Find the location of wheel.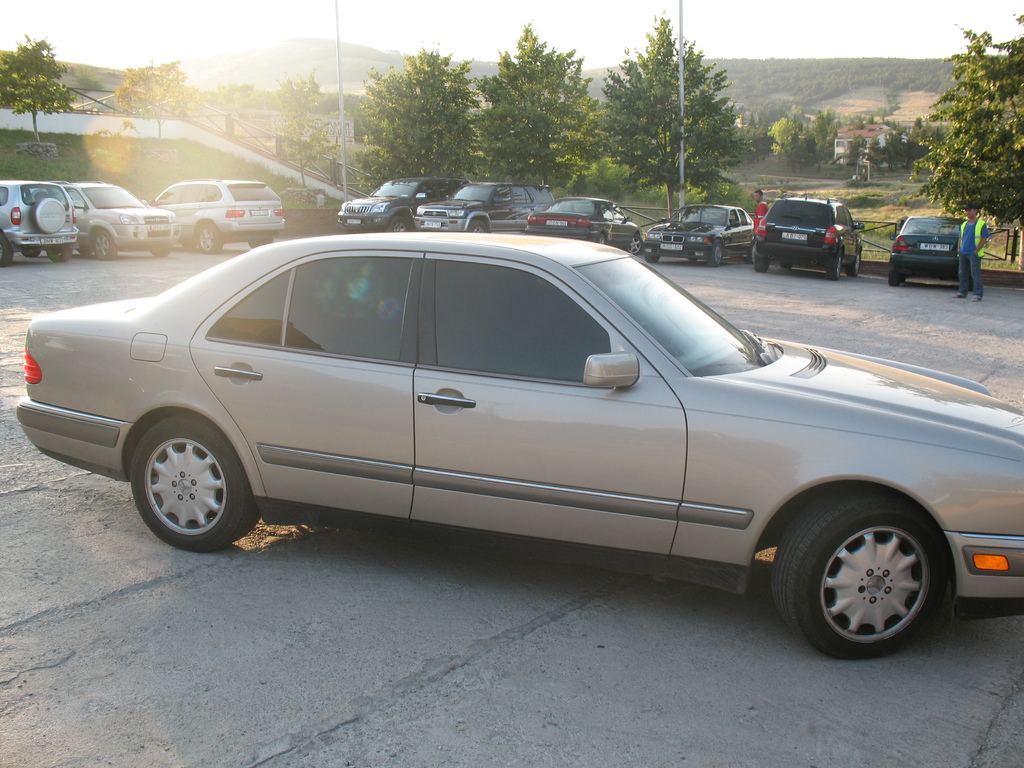
Location: detection(824, 254, 845, 278).
